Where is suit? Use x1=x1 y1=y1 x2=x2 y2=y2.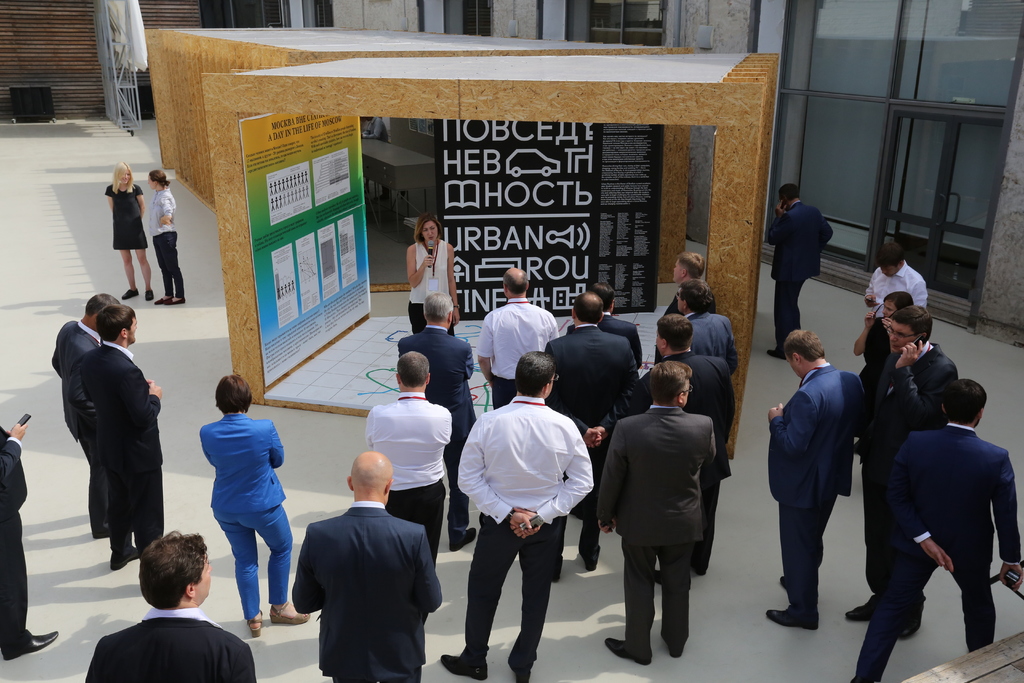
x1=81 y1=337 x2=165 y2=551.
